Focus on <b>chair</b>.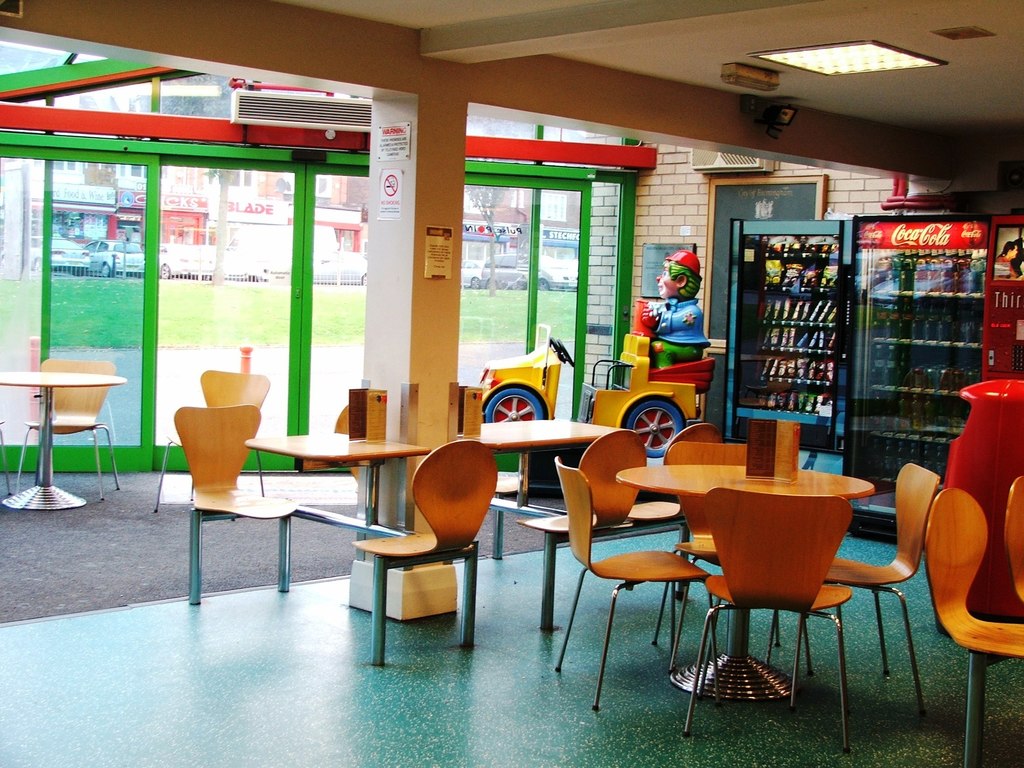
Focused at detection(12, 352, 134, 500).
